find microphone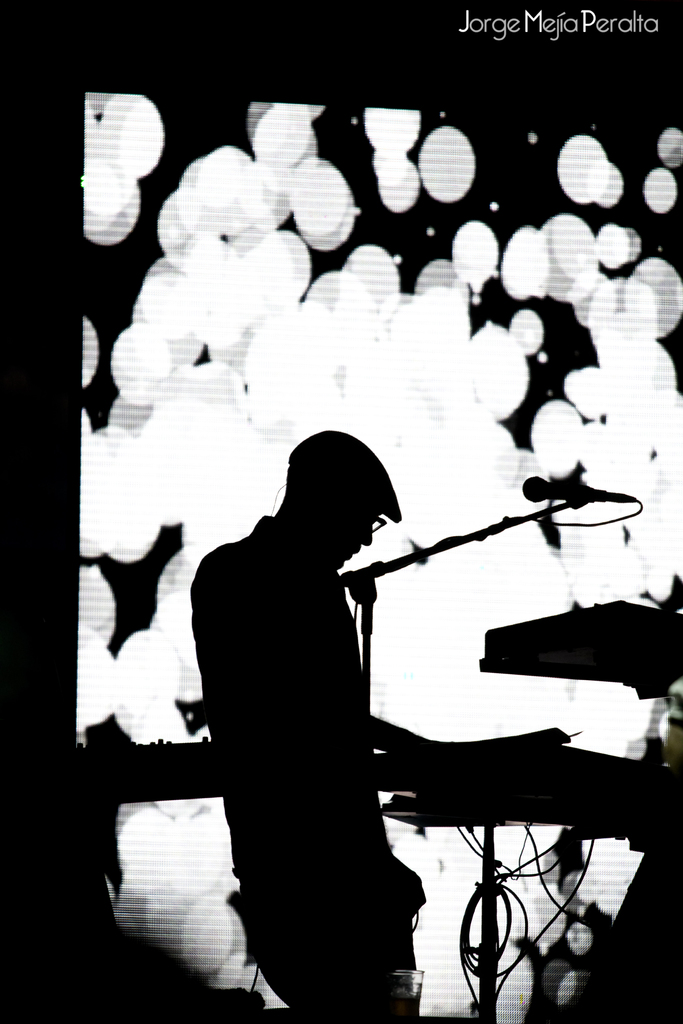
locate(522, 474, 634, 502)
